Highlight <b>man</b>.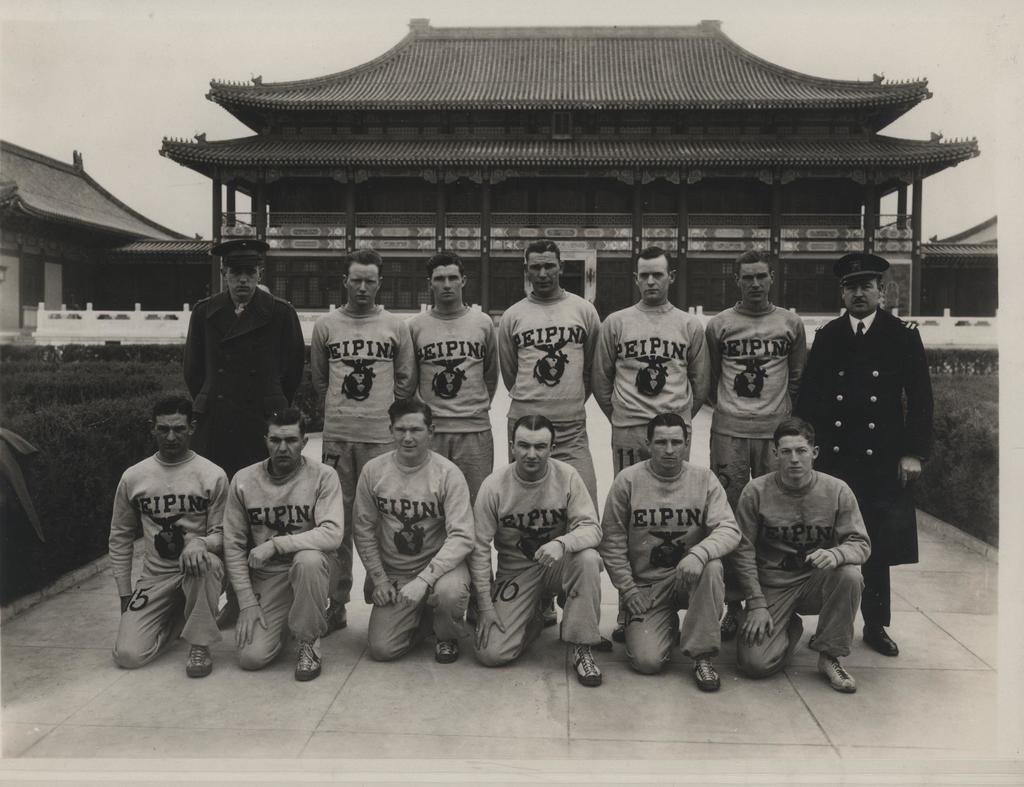
Highlighted region: crop(222, 409, 345, 691).
